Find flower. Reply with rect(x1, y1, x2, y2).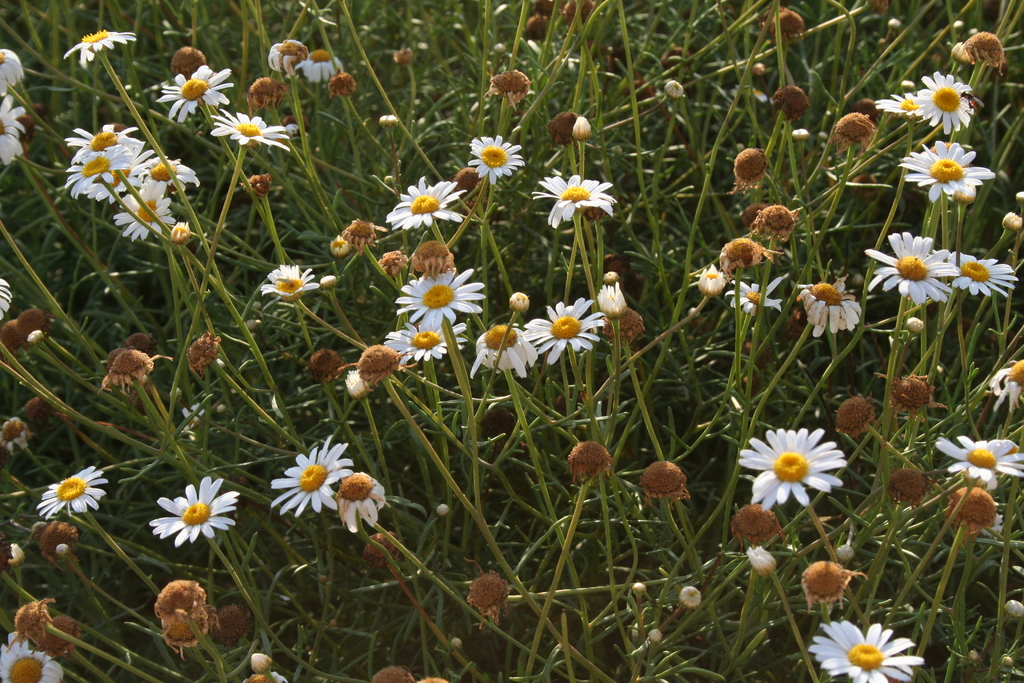
rect(793, 124, 811, 140).
